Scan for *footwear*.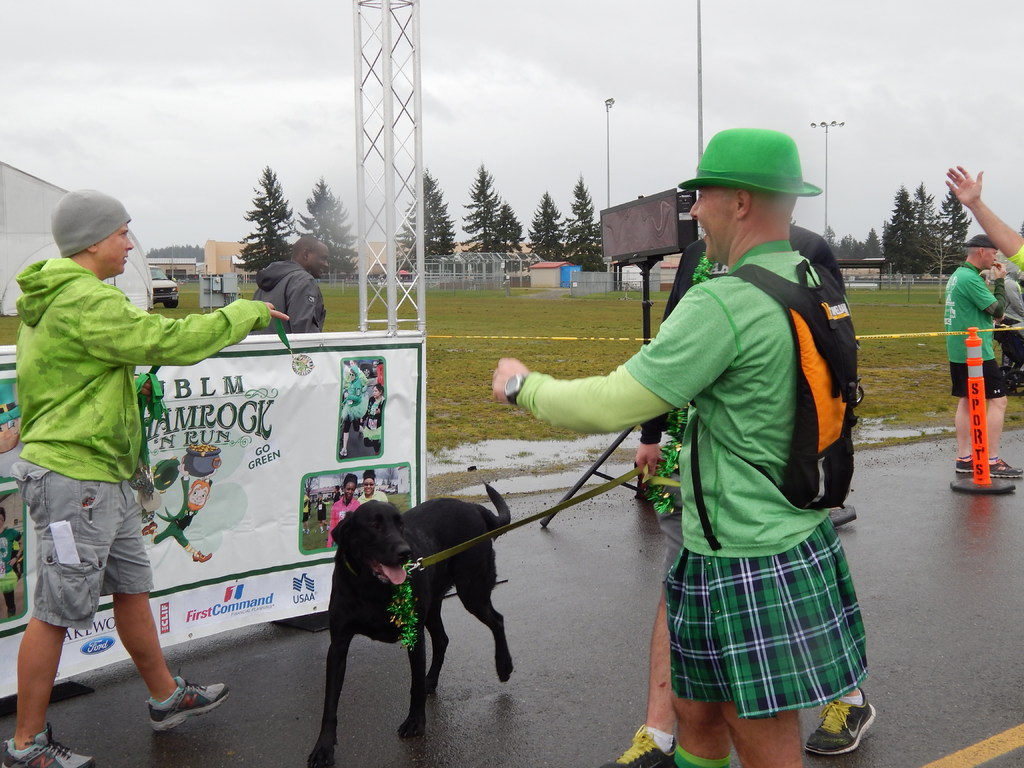
Scan result: 192/550/213/563.
